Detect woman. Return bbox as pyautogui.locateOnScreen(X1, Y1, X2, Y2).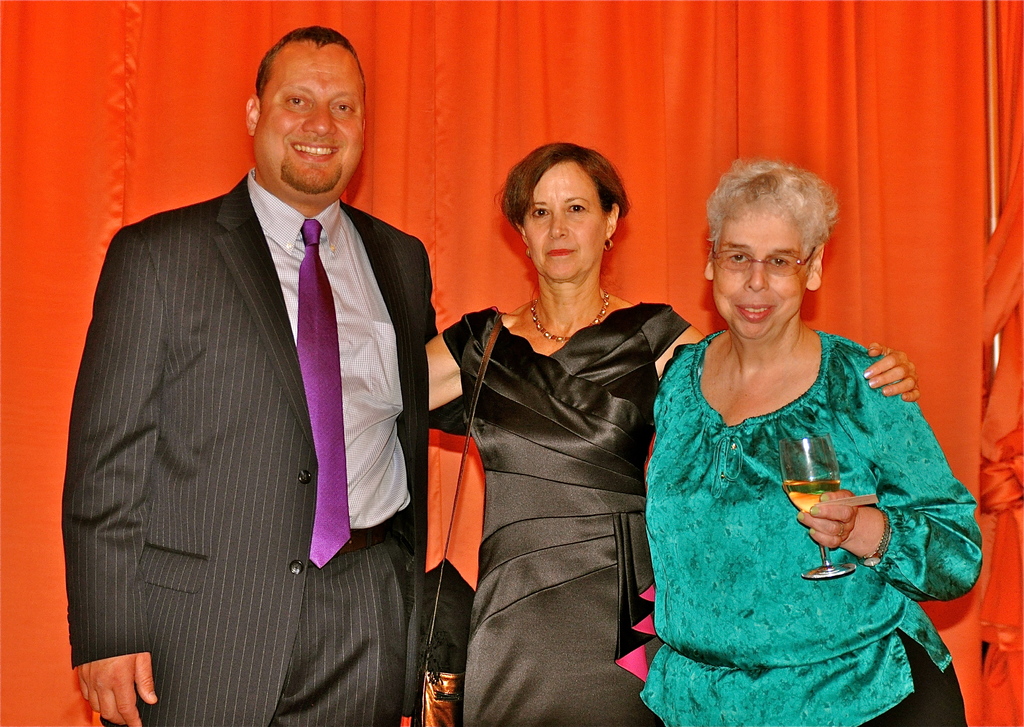
pyautogui.locateOnScreen(417, 138, 924, 726).
